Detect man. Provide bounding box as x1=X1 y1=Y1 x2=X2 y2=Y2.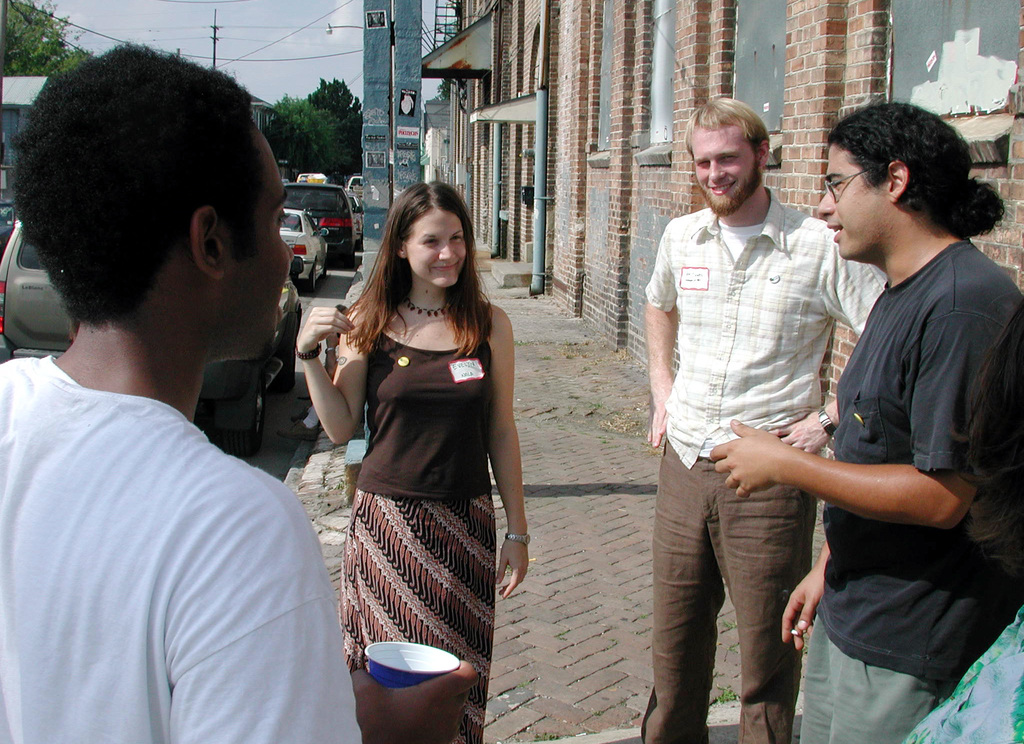
x1=639 y1=102 x2=900 y2=727.
